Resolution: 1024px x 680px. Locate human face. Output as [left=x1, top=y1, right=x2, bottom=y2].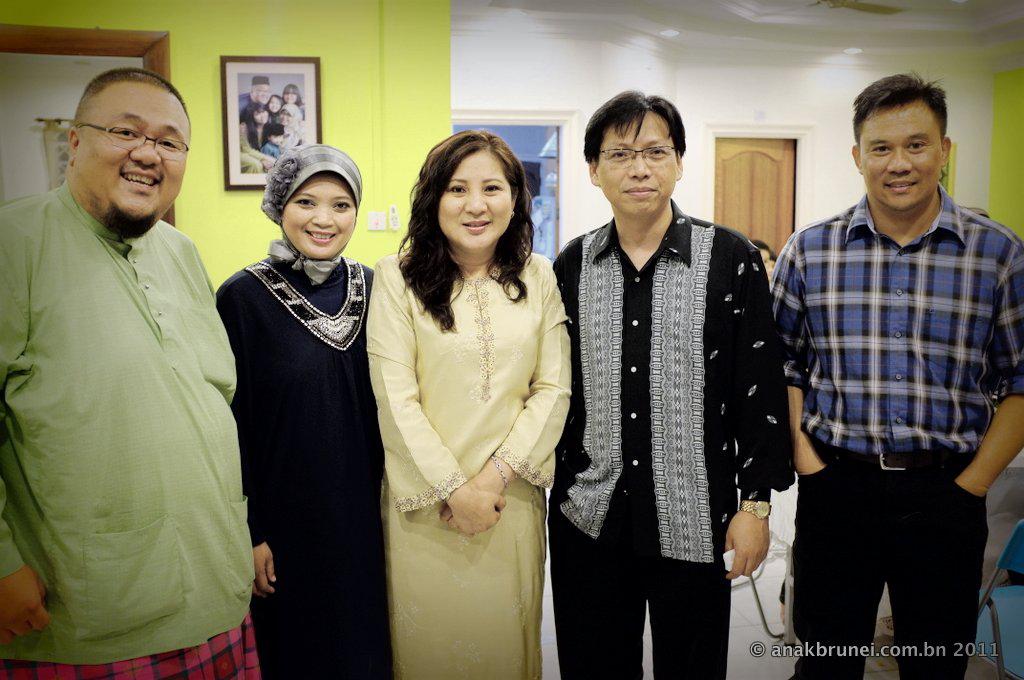
[left=433, top=143, right=511, bottom=249].
